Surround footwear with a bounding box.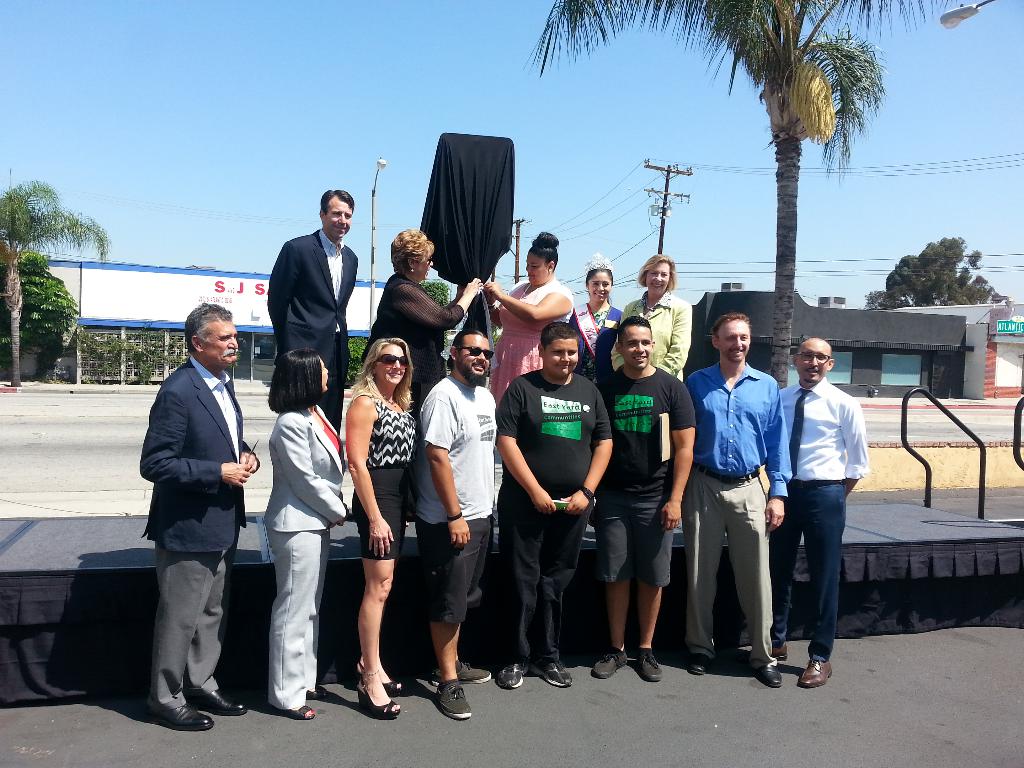
{"left": 439, "top": 663, "right": 493, "bottom": 680}.
